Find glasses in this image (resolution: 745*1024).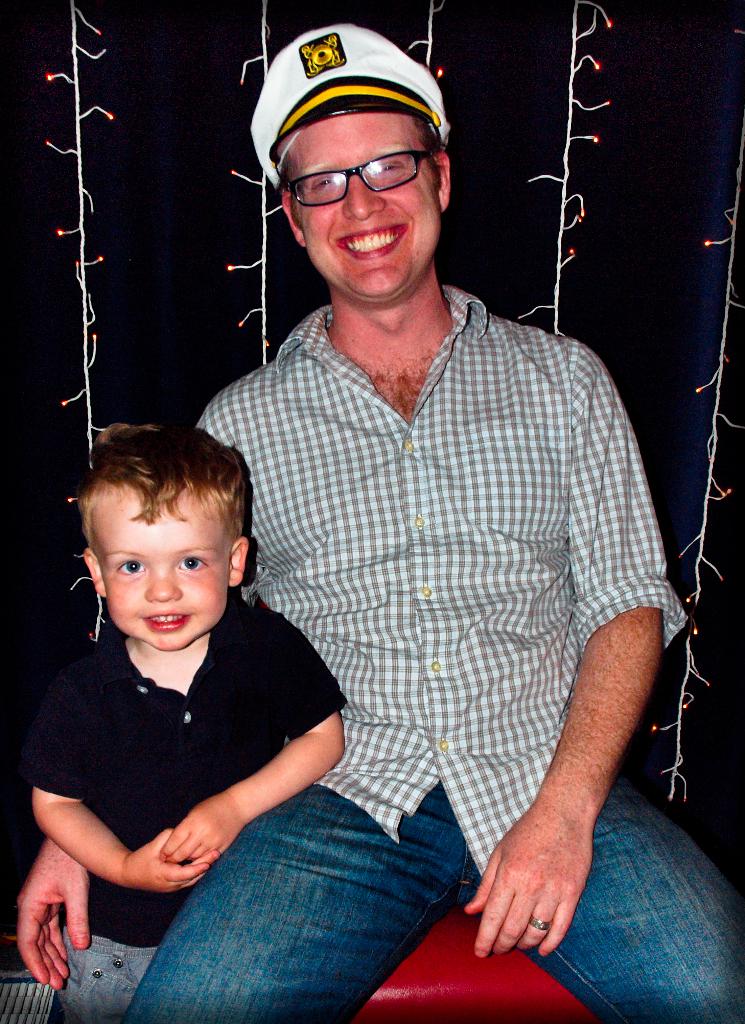
[x1=277, y1=143, x2=440, y2=216].
